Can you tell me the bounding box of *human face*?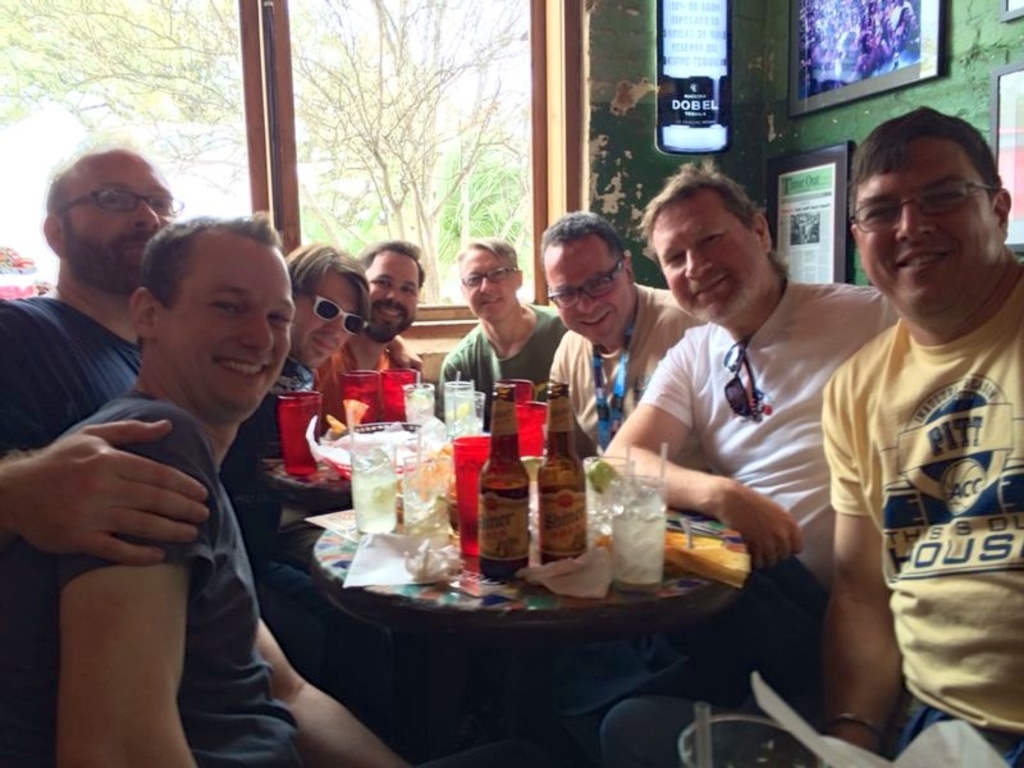
region(858, 137, 997, 311).
